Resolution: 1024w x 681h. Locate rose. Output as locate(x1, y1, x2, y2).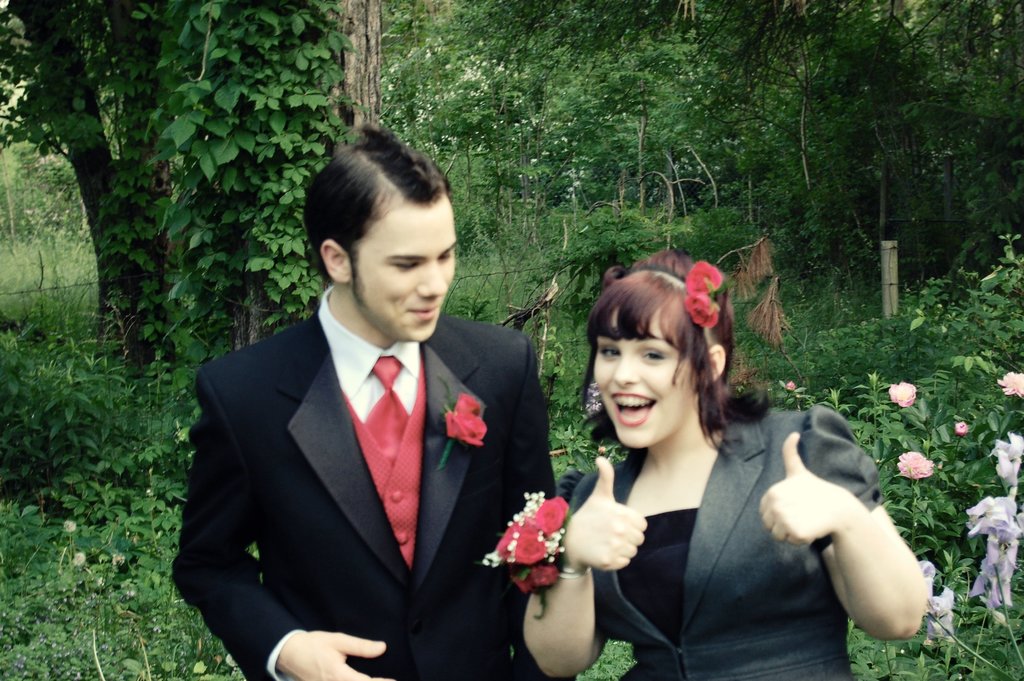
locate(997, 371, 1023, 399).
